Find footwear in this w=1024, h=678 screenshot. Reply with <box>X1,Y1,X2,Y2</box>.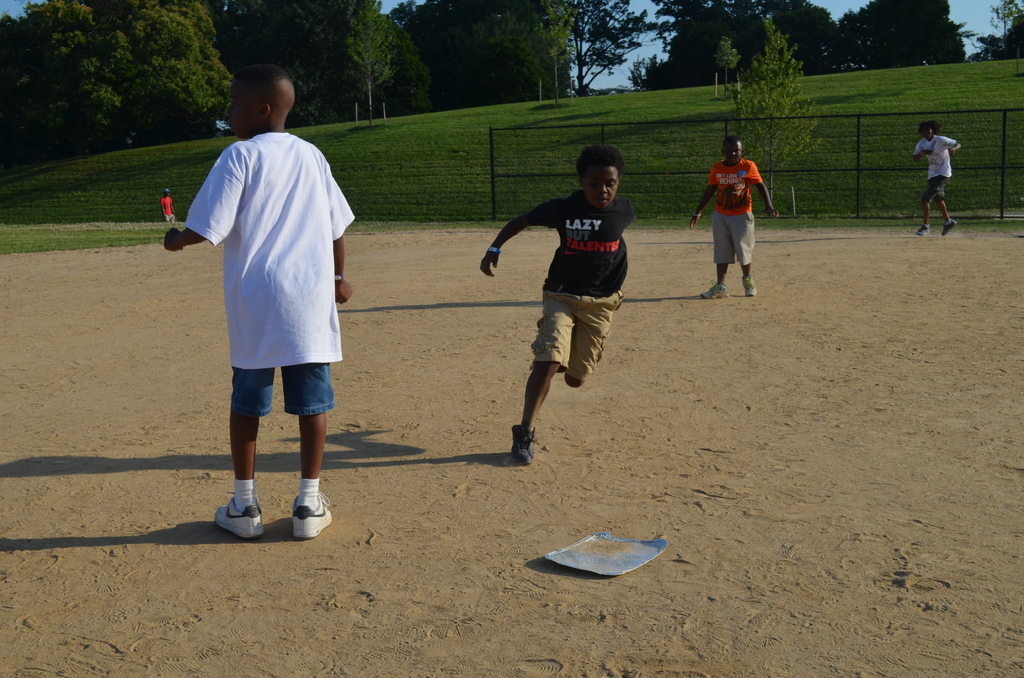
<box>293,499,330,543</box>.
